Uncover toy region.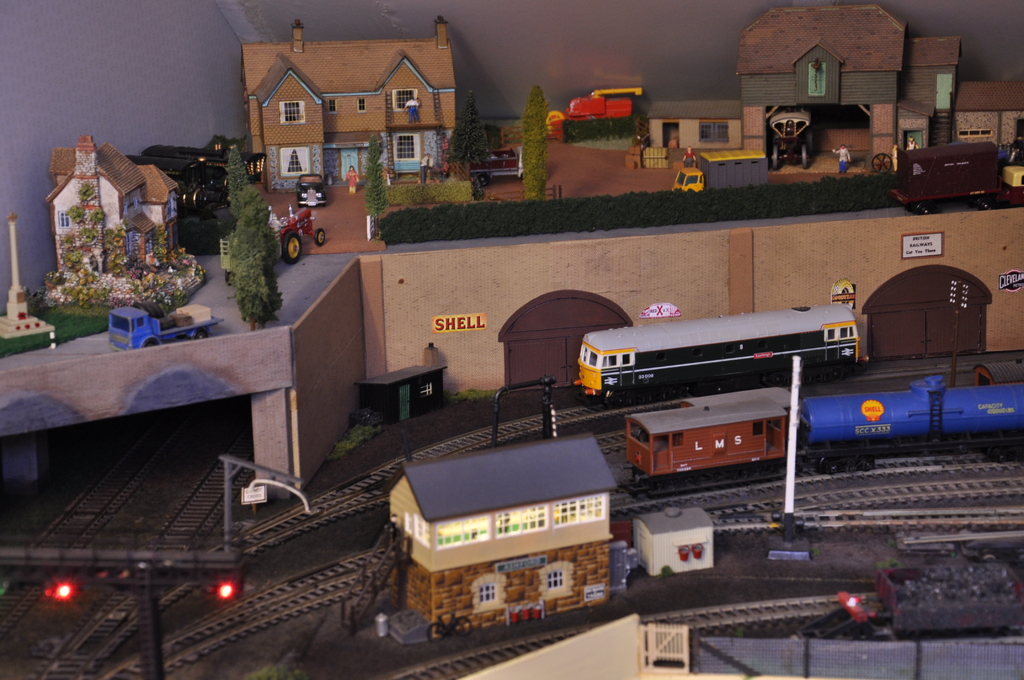
Uncovered: {"left": 112, "top": 299, "right": 227, "bottom": 350}.
